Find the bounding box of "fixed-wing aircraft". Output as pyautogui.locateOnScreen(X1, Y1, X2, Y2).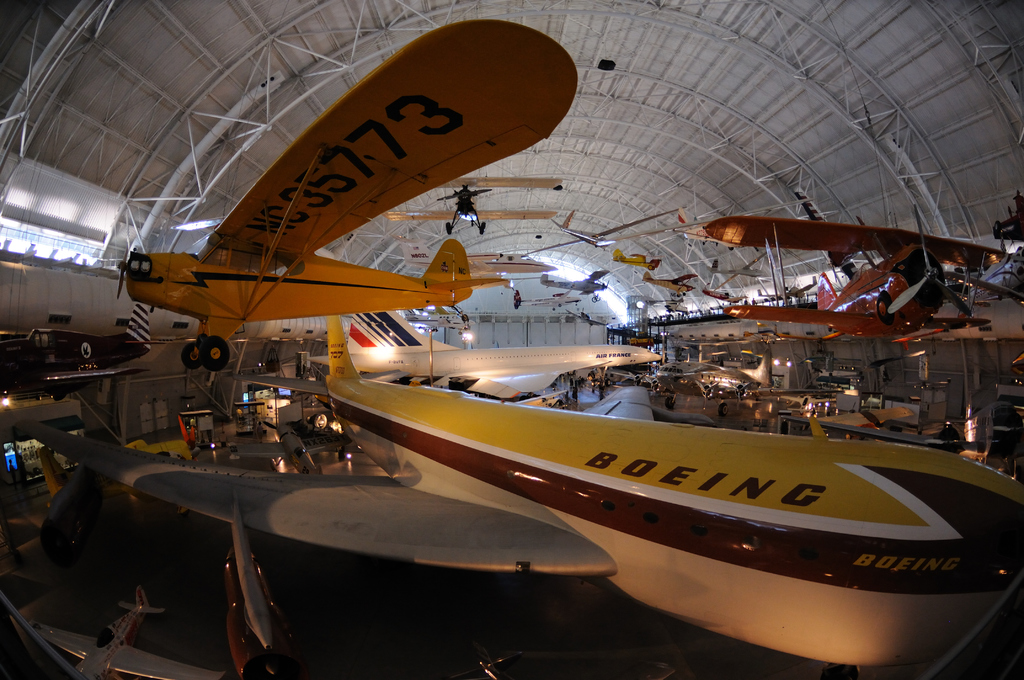
pyautogui.locateOnScreen(785, 377, 1023, 480).
